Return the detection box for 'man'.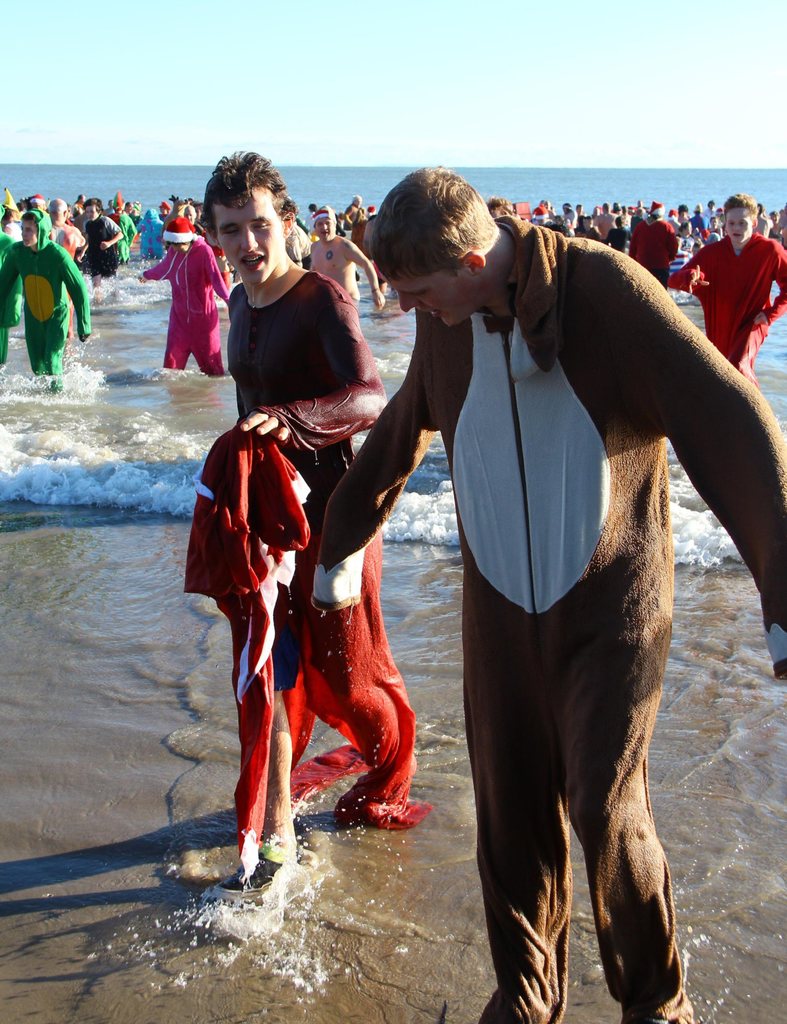
{"left": 334, "top": 161, "right": 741, "bottom": 974}.
